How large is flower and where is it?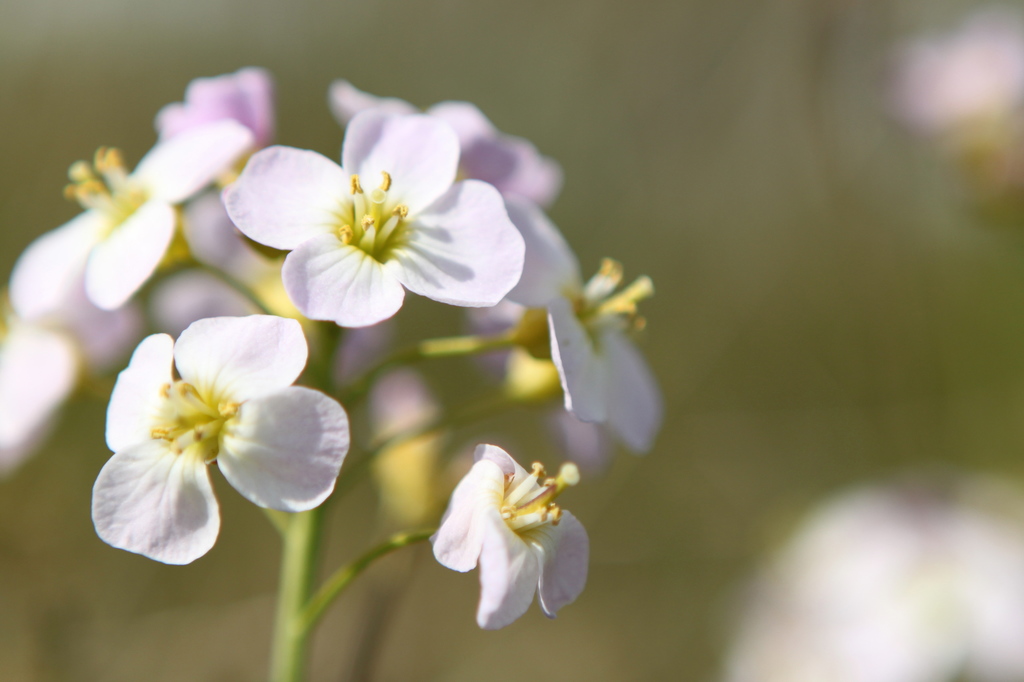
Bounding box: detection(0, 315, 81, 480).
